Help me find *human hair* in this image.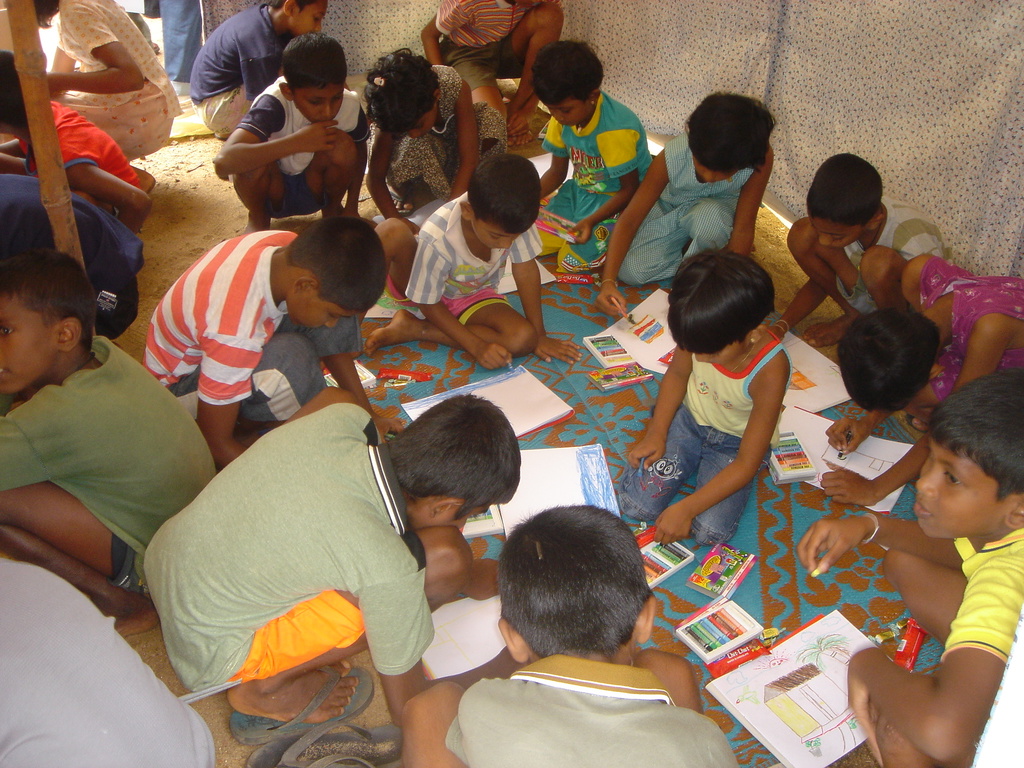
Found it: {"x1": 805, "y1": 154, "x2": 884, "y2": 229}.
